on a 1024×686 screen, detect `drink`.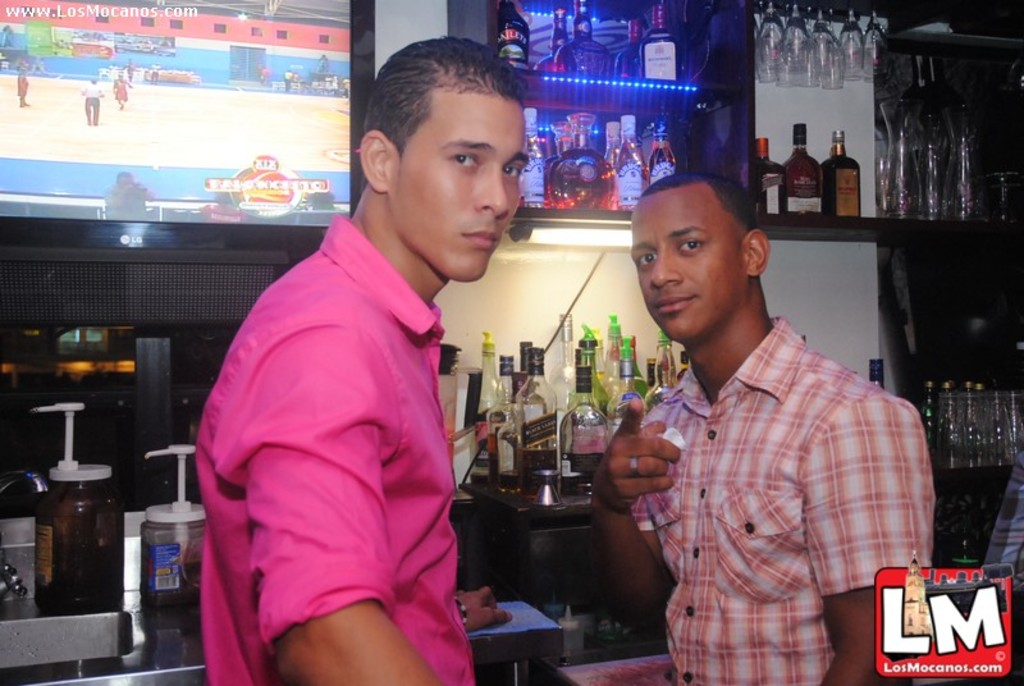
box=[820, 133, 858, 214].
